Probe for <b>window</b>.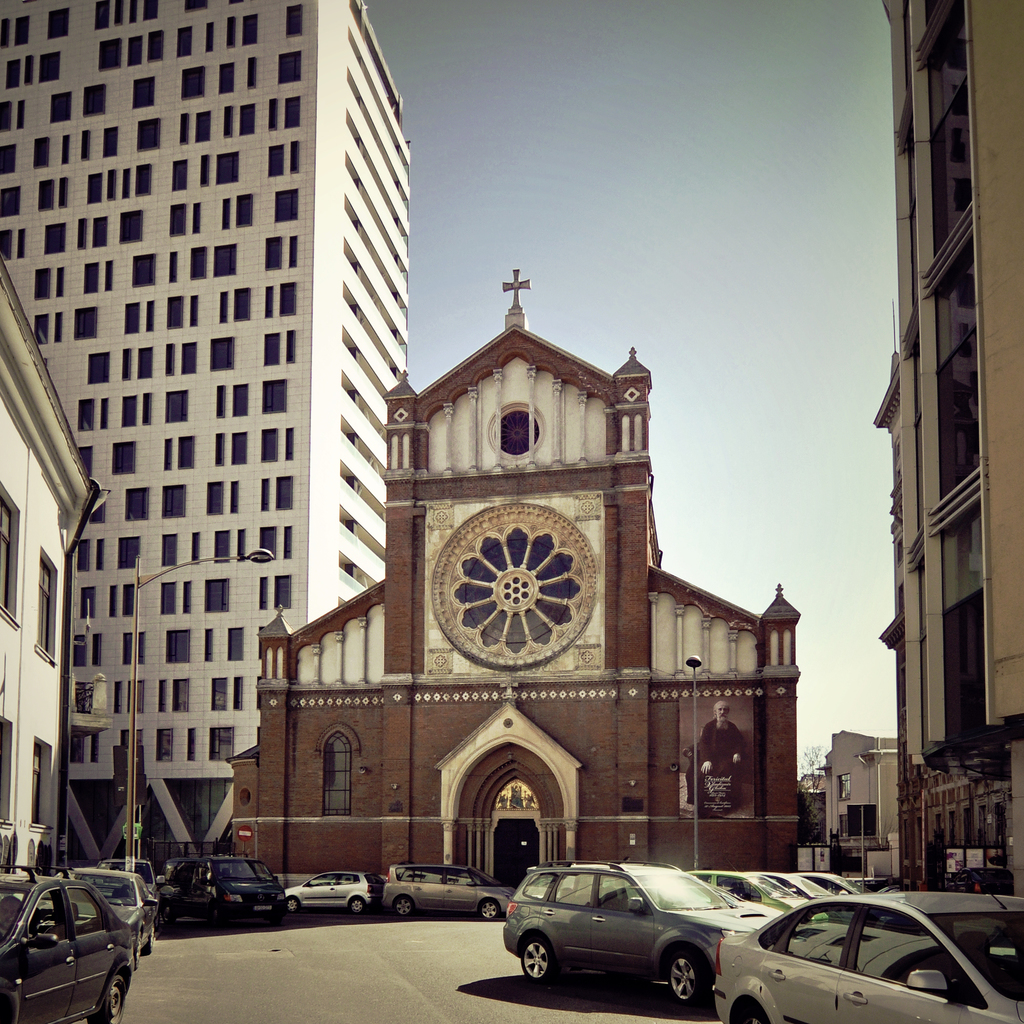
Probe result: bbox=(120, 170, 132, 200).
